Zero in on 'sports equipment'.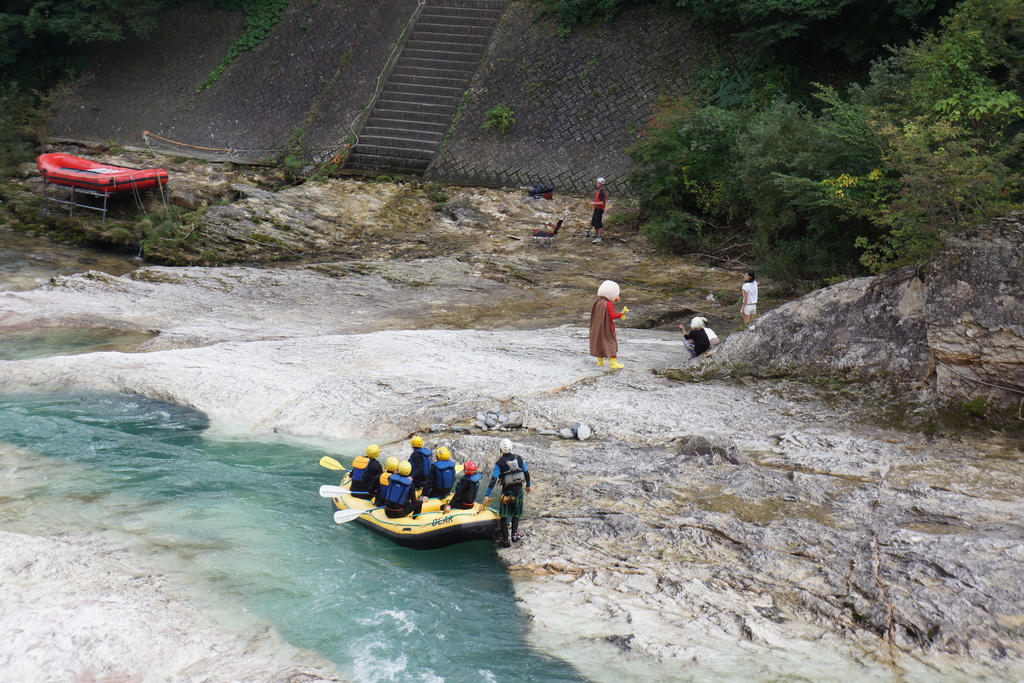
Zeroed in: x1=385 y1=459 x2=401 y2=473.
